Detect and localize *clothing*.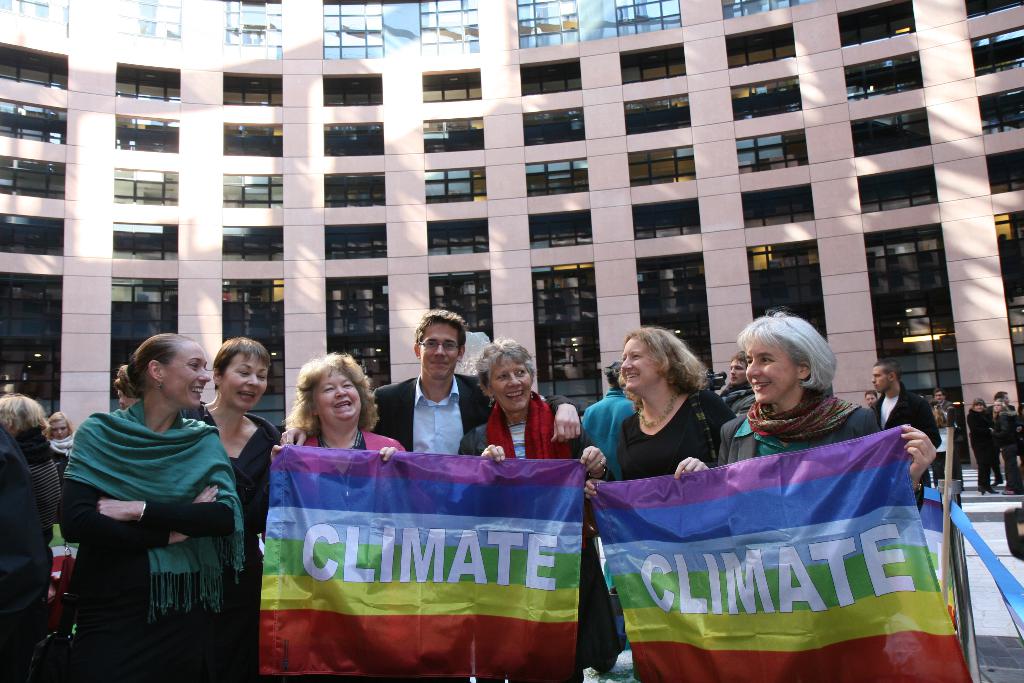
Localized at x1=973, y1=409, x2=1011, y2=490.
